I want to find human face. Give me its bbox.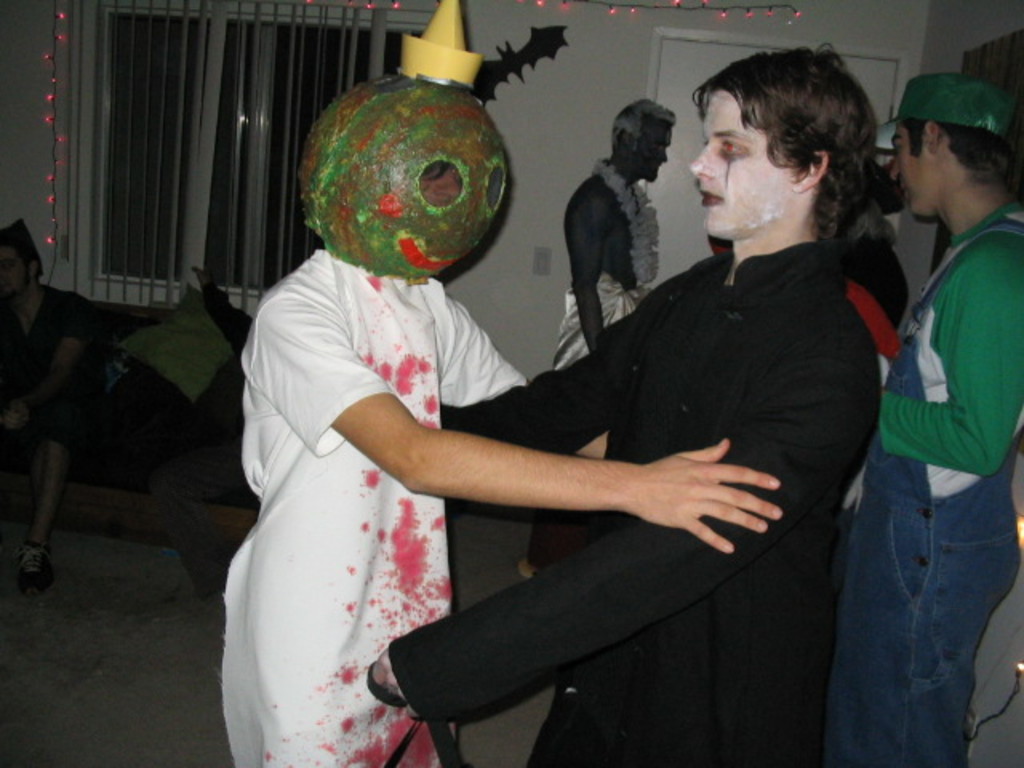
<bbox>888, 125, 939, 216</bbox>.
